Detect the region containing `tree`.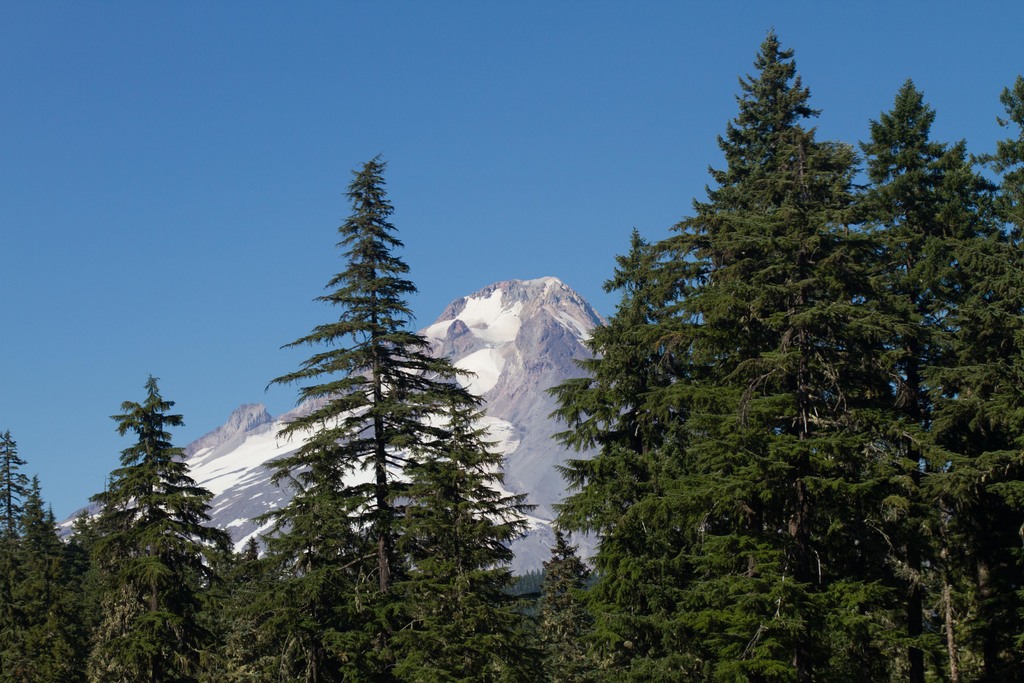
255,142,506,614.
